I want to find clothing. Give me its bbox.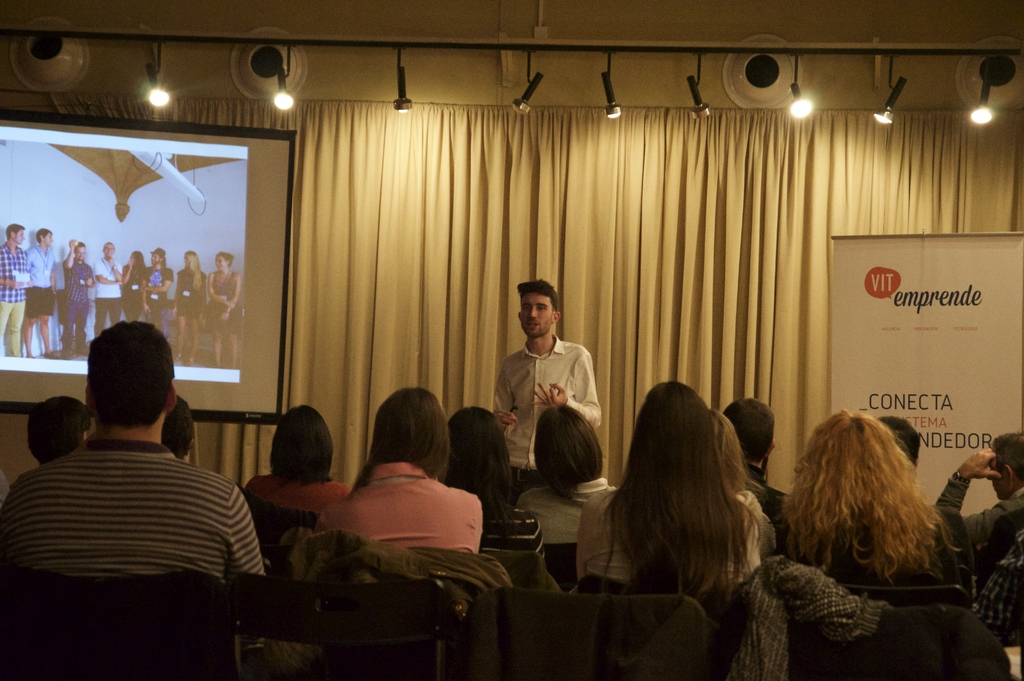
(x1=90, y1=259, x2=121, y2=338).
